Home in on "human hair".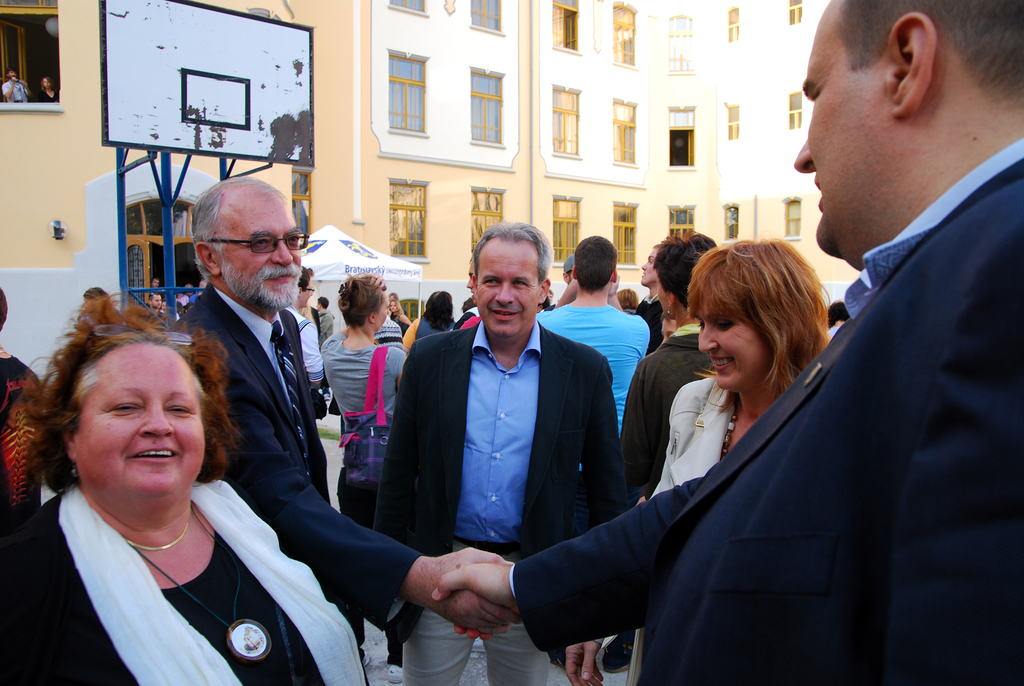
Homed in at [33,298,232,483].
